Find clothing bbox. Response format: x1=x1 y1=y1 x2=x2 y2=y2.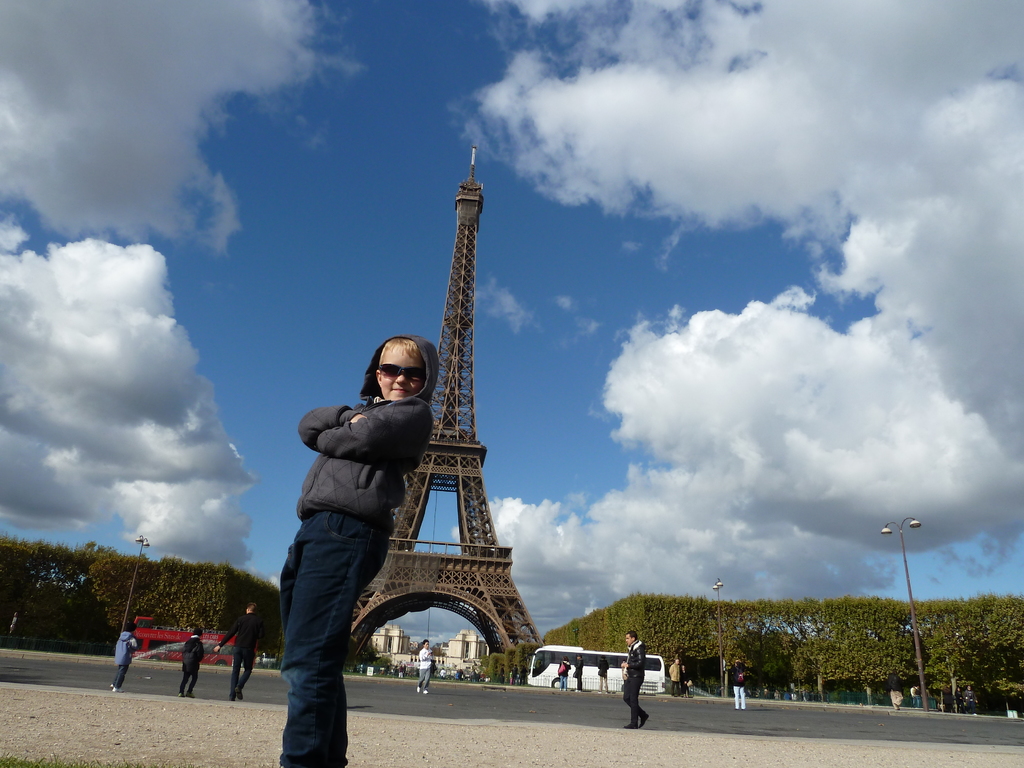
x1=520 y1=669 x2=528 y2=685.
